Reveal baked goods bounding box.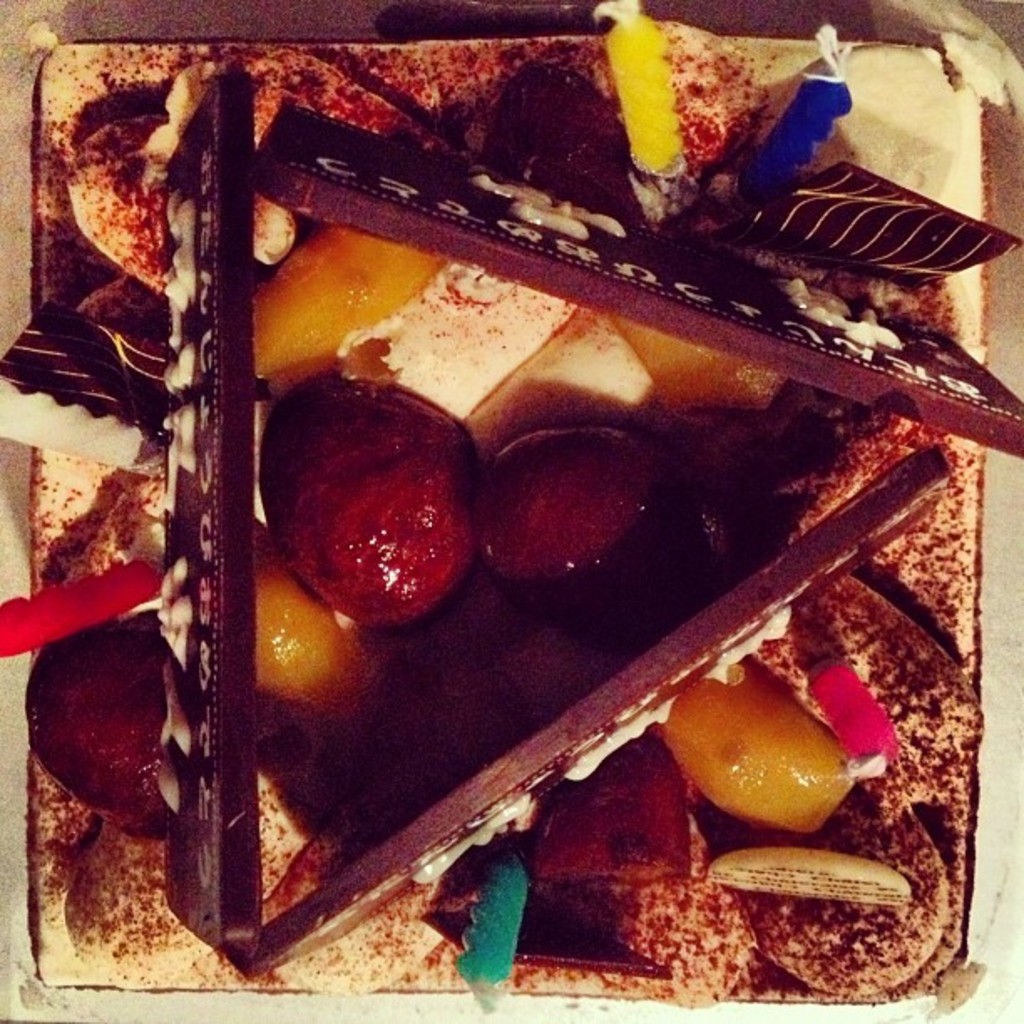
Revealed: select_region(0, 0, 1022, 1009).
